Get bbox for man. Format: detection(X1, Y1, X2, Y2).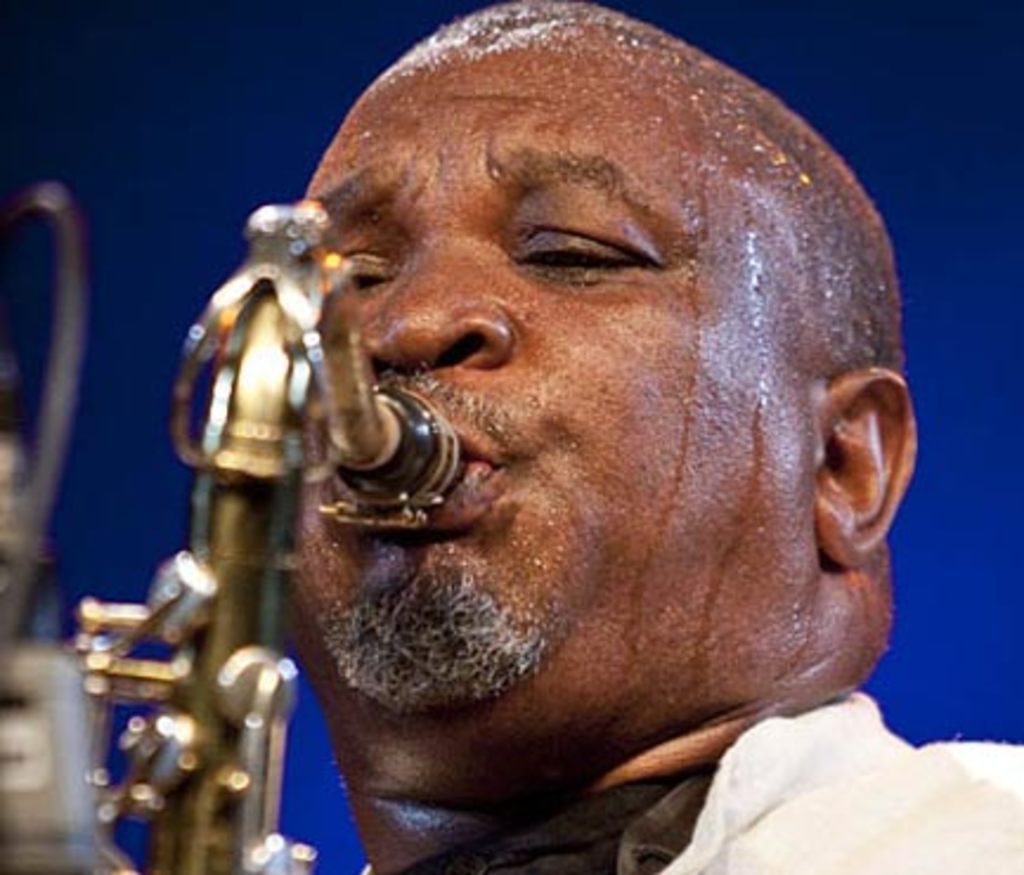
detection(270, 2, 1022, 873).
